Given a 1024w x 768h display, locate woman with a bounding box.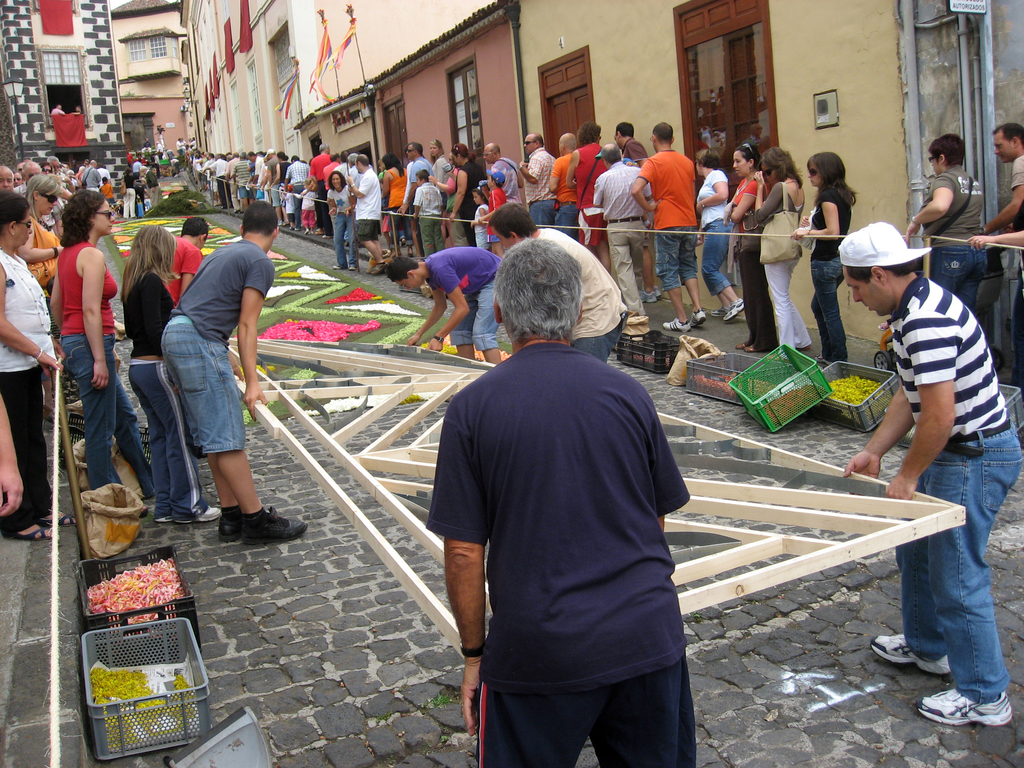
Located: 30/182/127/518.
